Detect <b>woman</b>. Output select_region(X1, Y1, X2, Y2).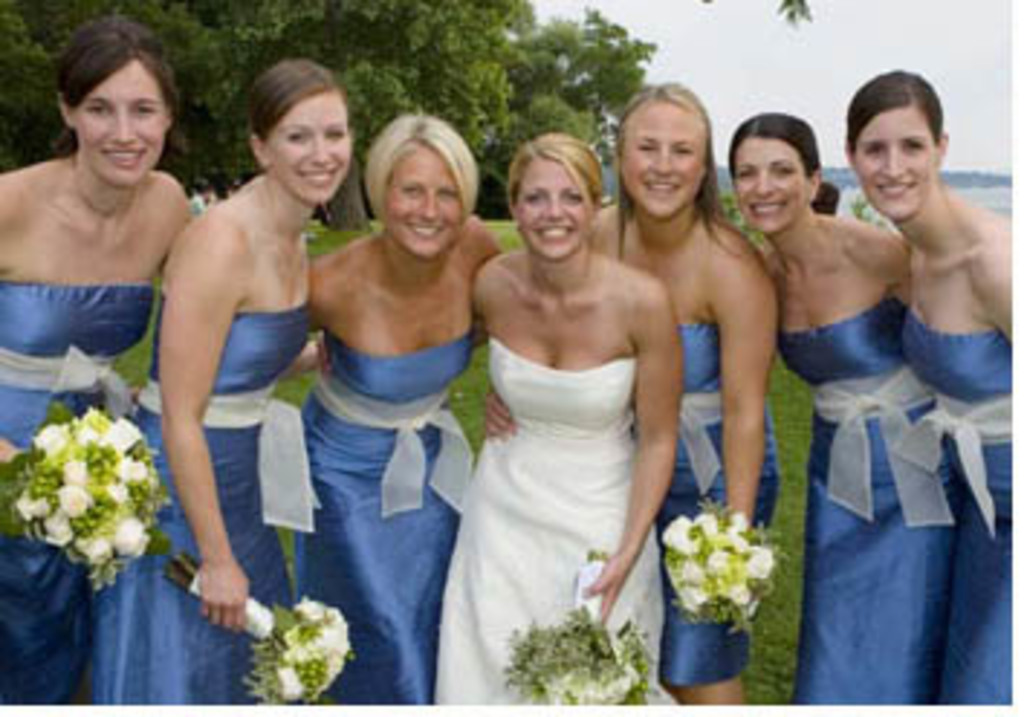
select_region(477, 75, 778, 705).
